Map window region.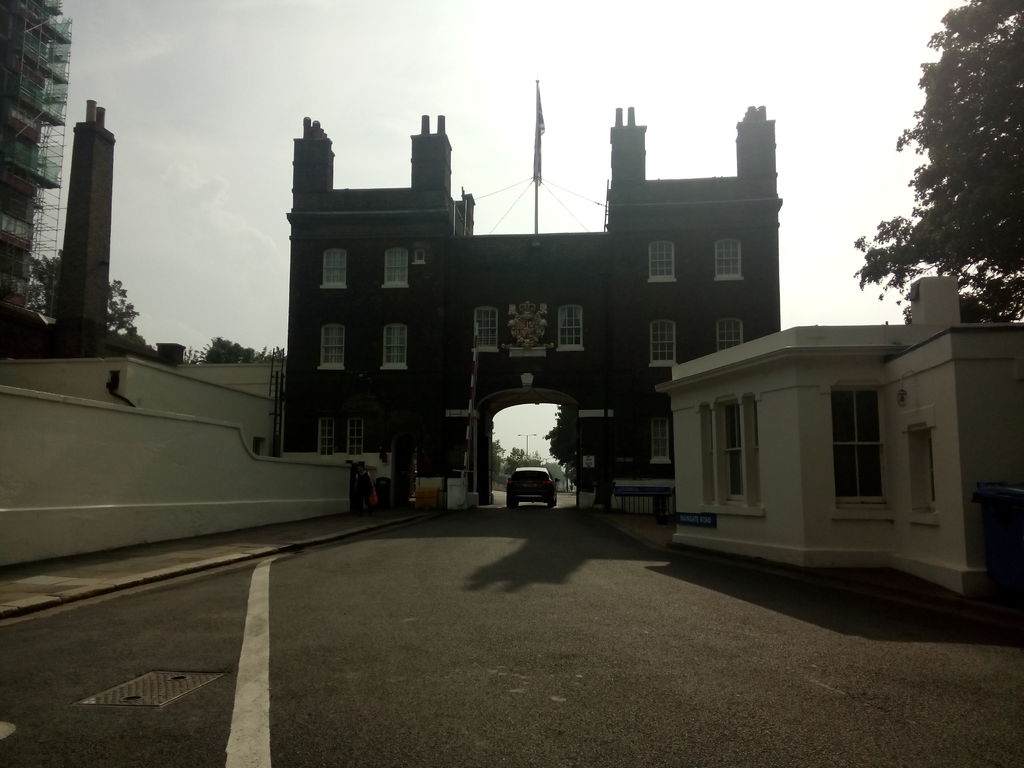
Mapped to <bbox>714, 237, 740, 280</bbox>.
